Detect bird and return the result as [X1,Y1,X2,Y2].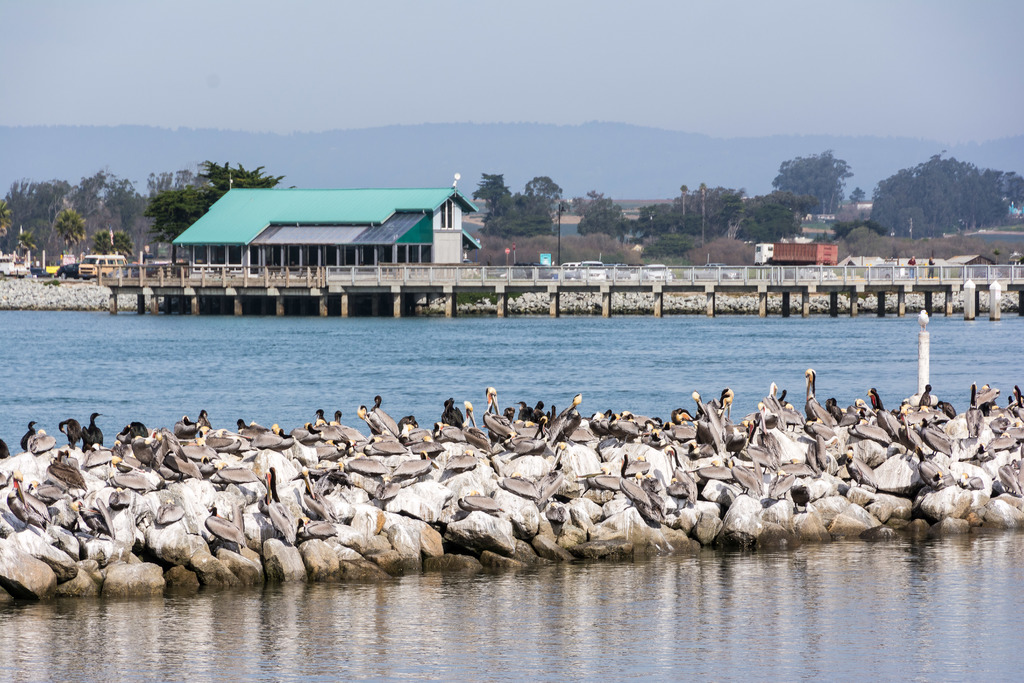
[671,463,694,502].
